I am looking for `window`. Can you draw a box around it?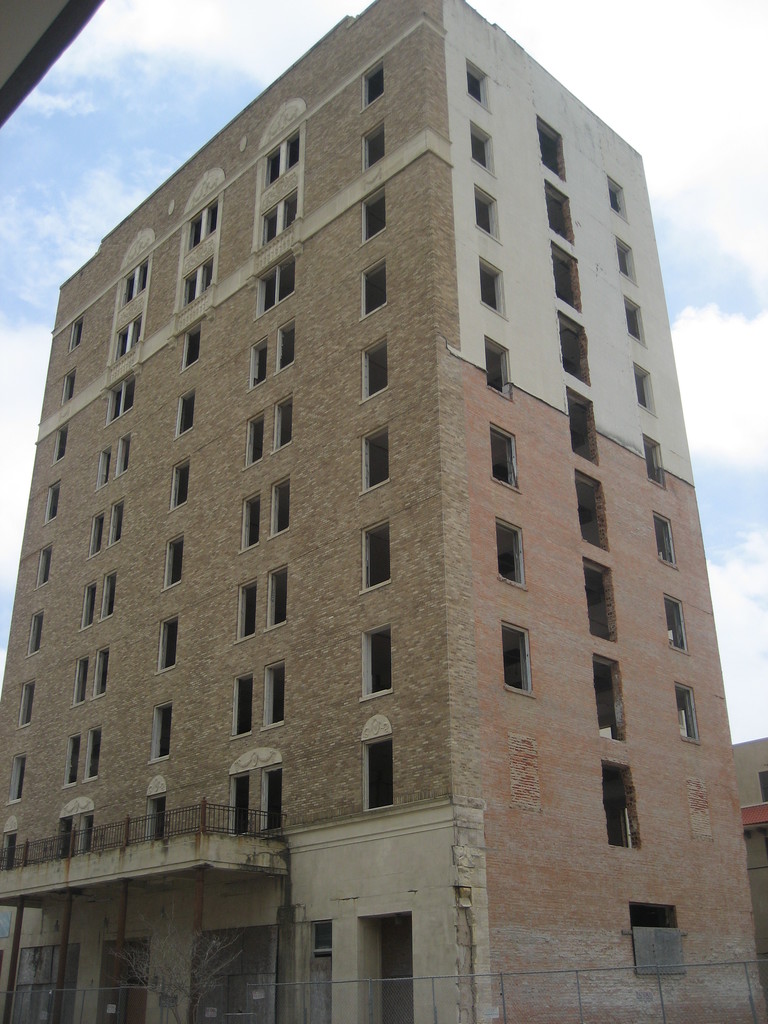
Sure, the bounding box is 674:682:702:744.
